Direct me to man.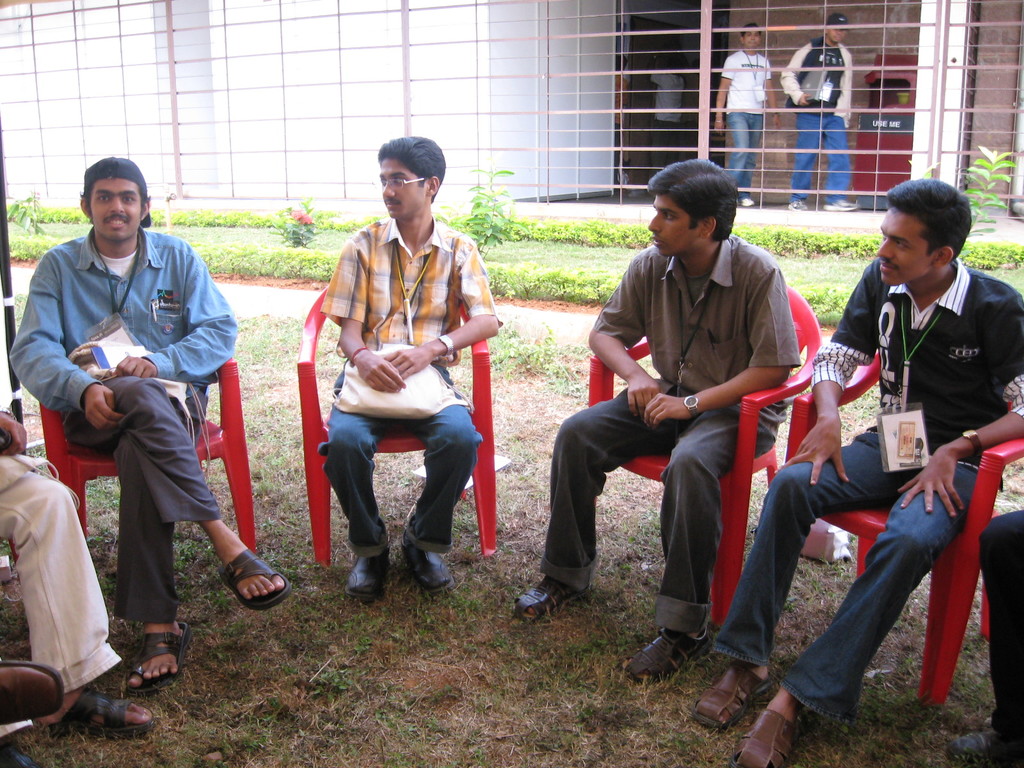
Direction: <box>694,180,1023,767</box>.
